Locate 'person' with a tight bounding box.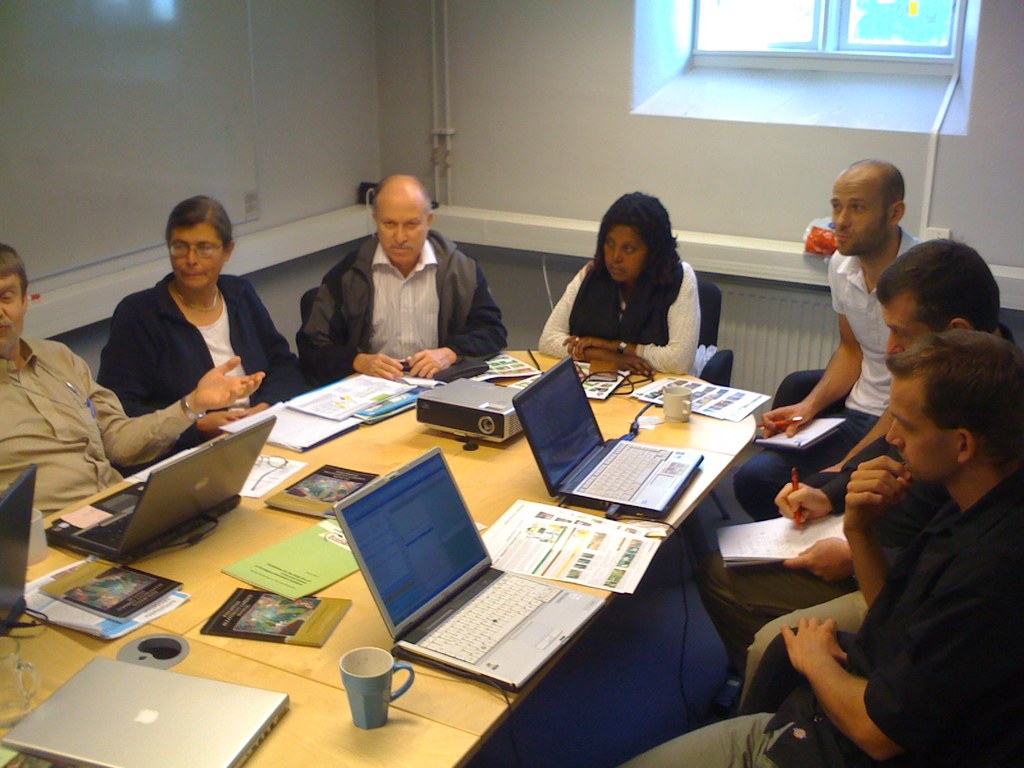
box=[293, 173, 505, 390].
